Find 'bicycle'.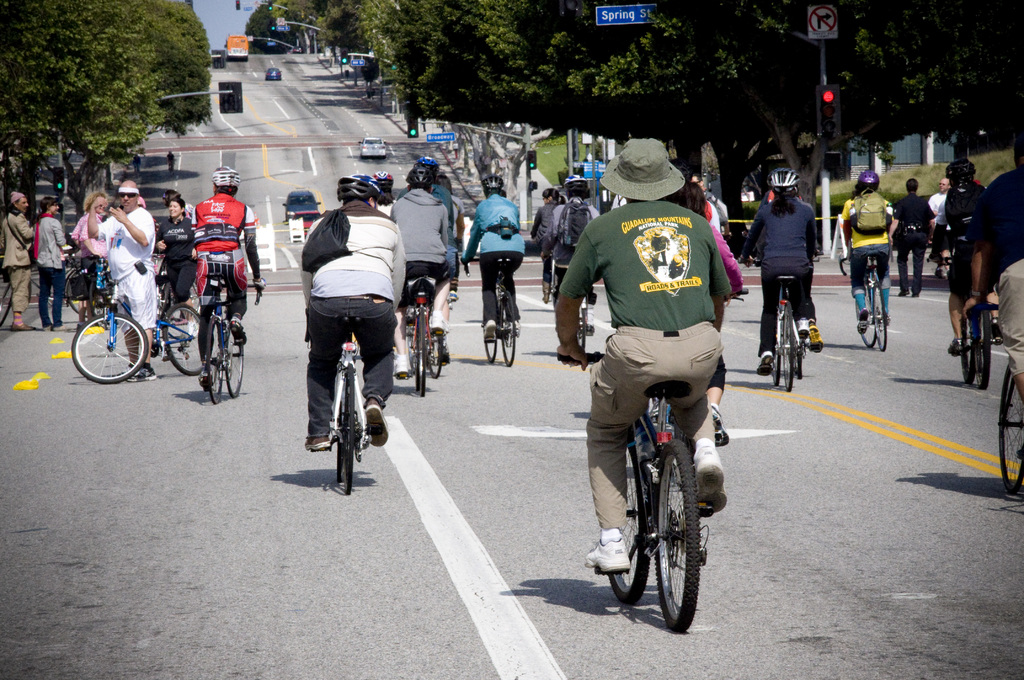
<bbox>0, 249, 110, 329</bbox>.
